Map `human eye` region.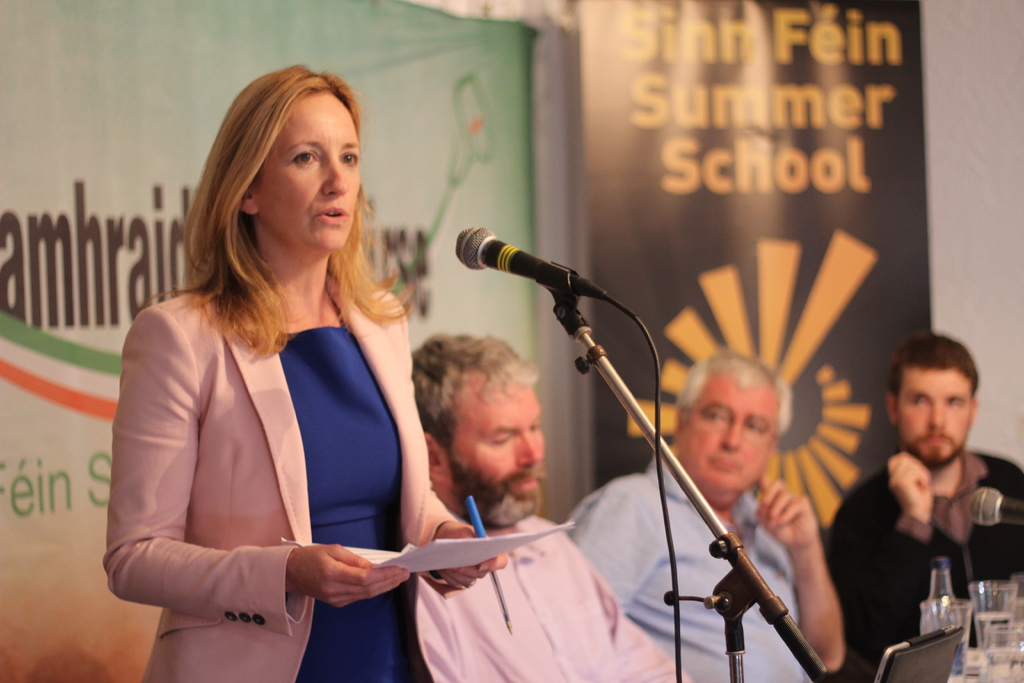
Mapped to 489:432:514:450.
